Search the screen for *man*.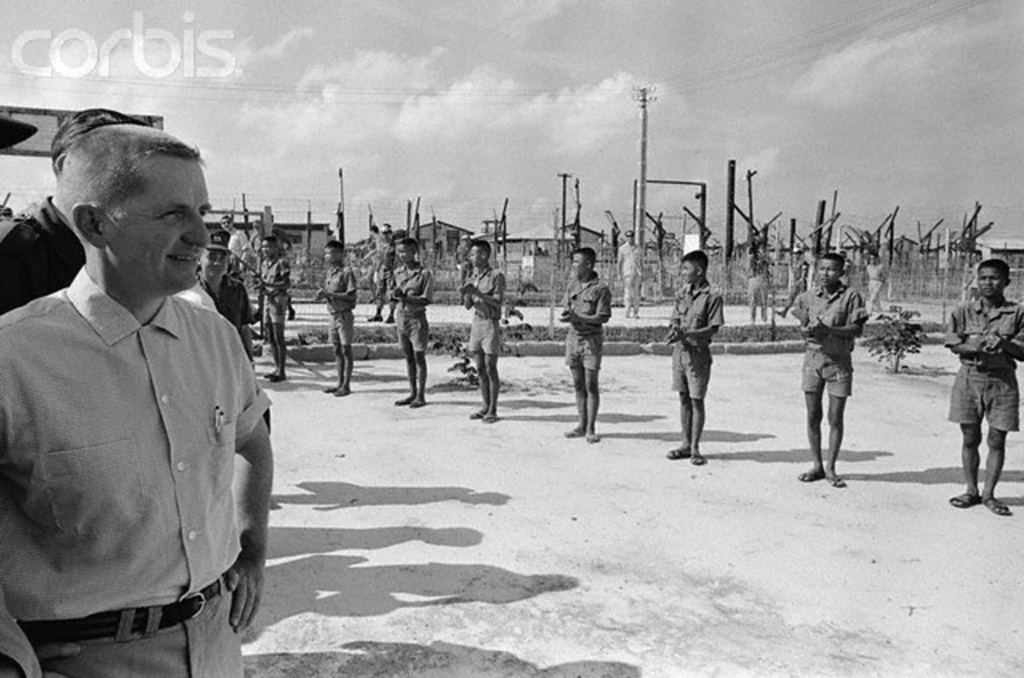
Found at locate(838, 247, 854, 281).
